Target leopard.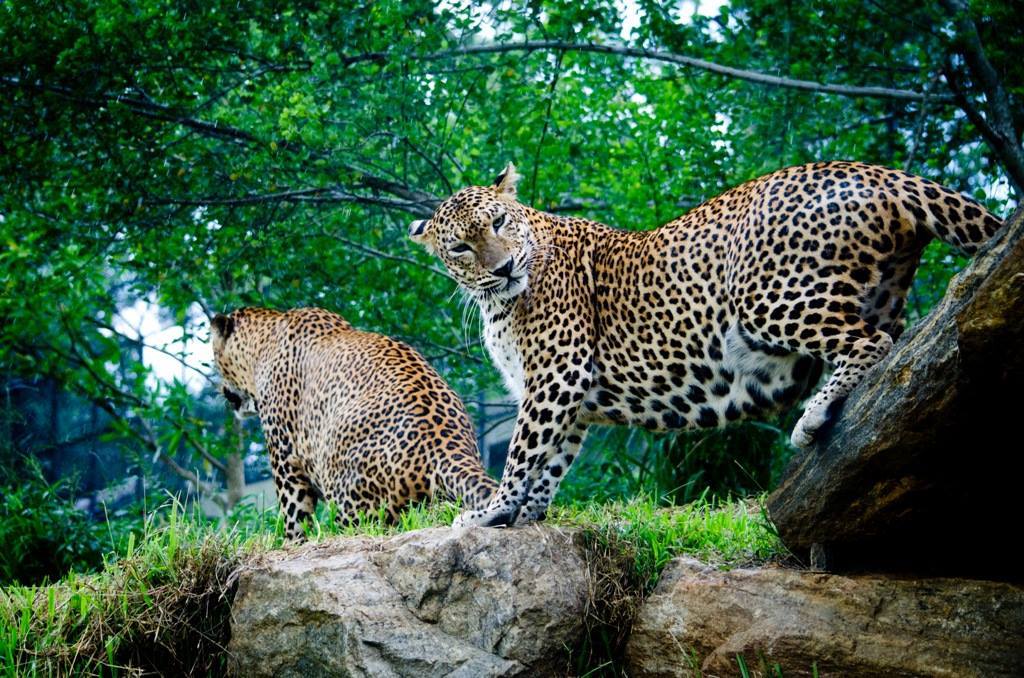
Target region: rect(404, 165, 1011, 529).
